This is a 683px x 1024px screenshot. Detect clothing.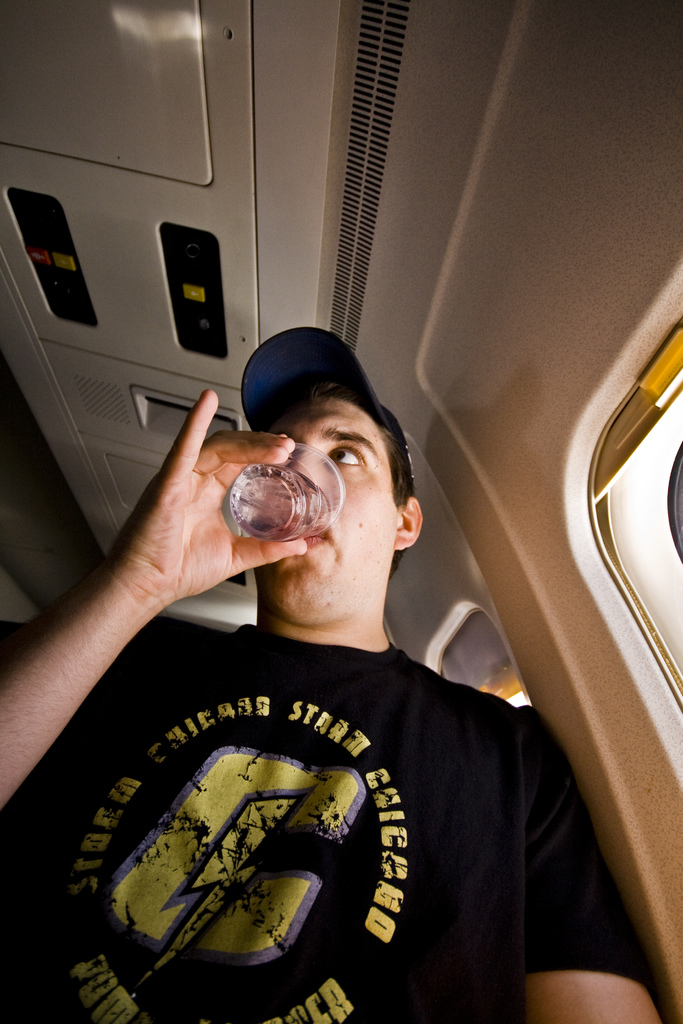
bbox=[0, 612, 669, 1016].
